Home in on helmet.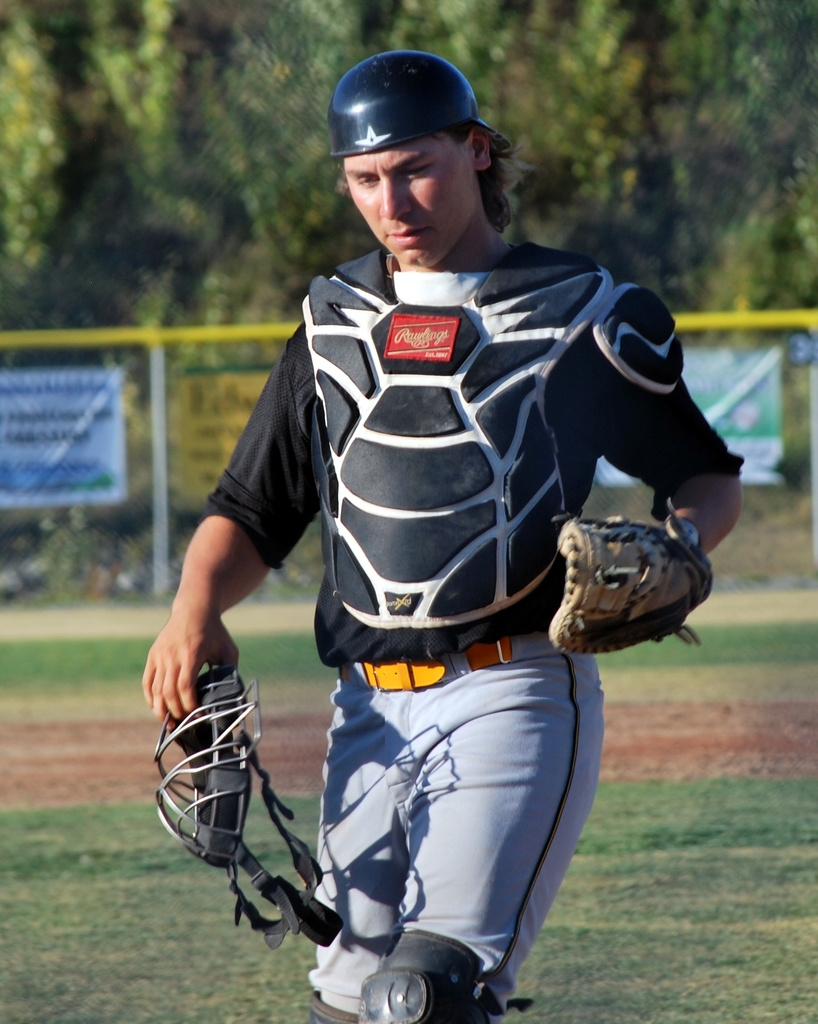
Homed in at pyautogui.locateOnScreen(325, 46, 506, 154).
